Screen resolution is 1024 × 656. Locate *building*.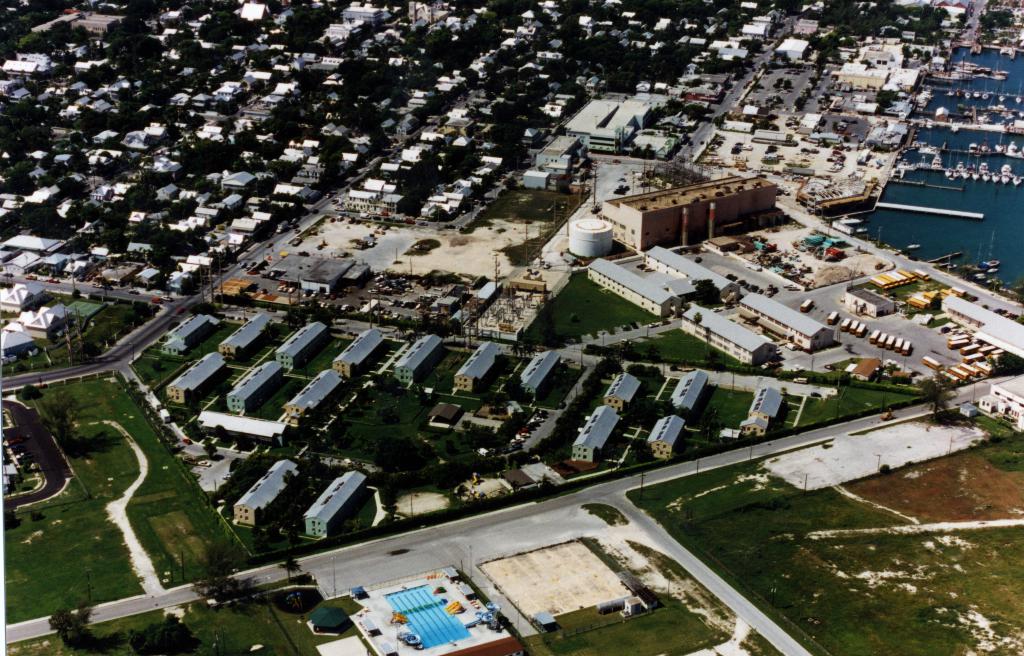
[left=741, top=414, right=767, bottom=434].
